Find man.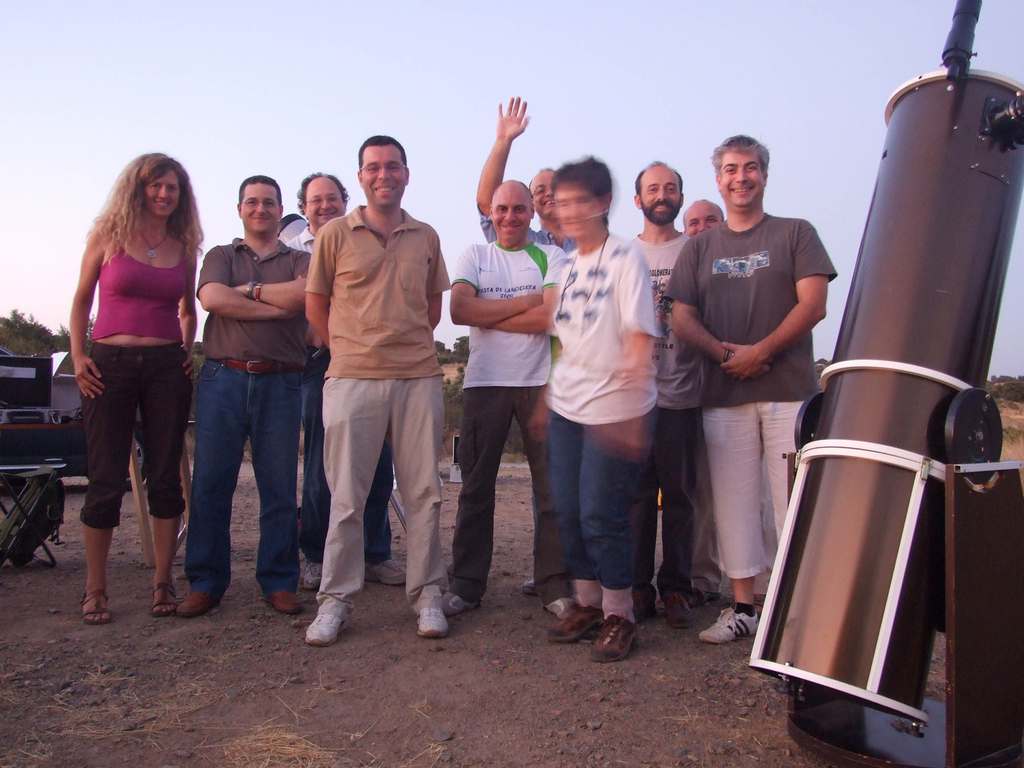
(301,132,450,646).
